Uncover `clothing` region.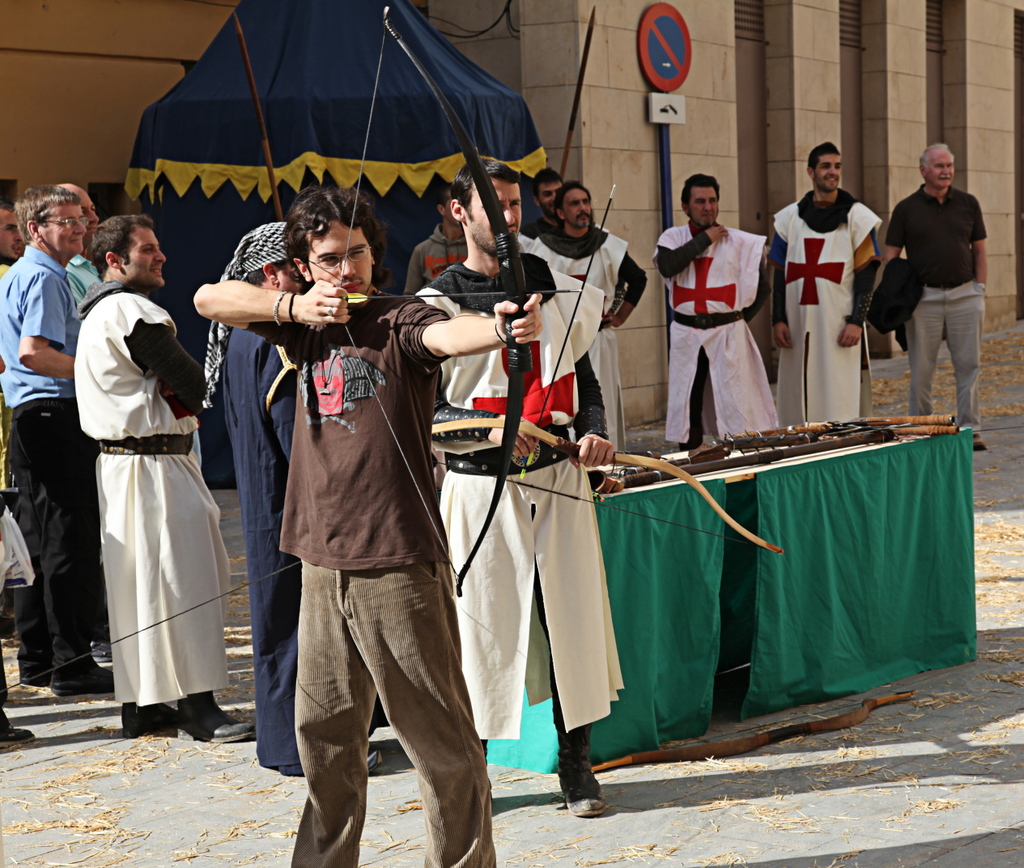
Uncovered: 63 273 228 710.
